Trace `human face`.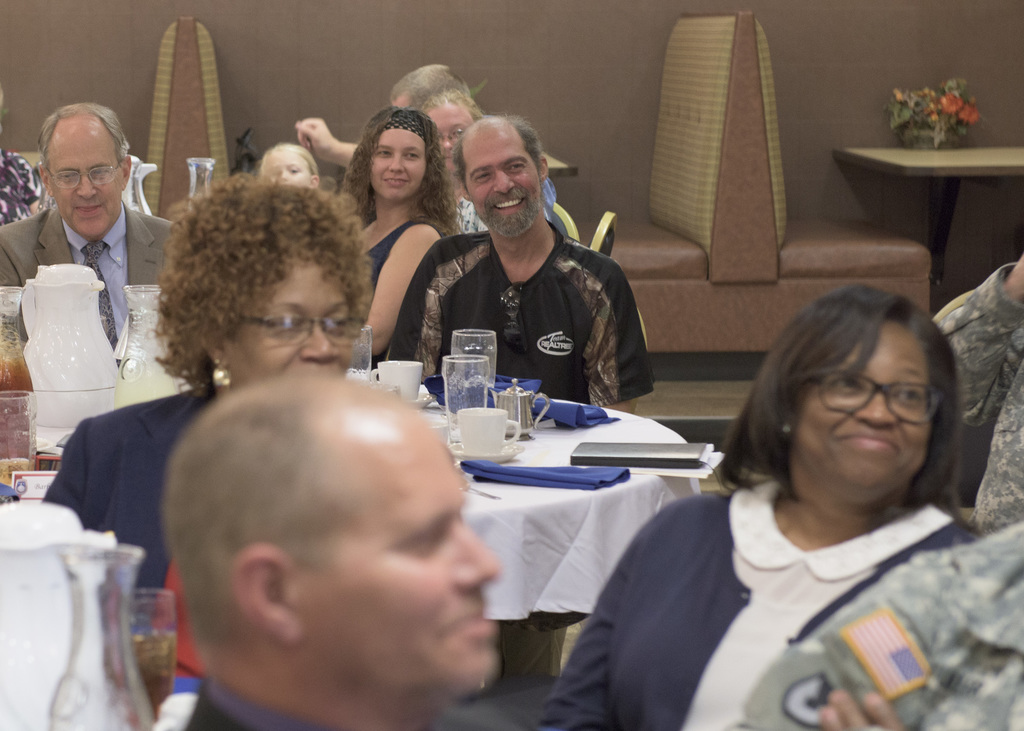
Traced to bbox(370, 129, 424, 203).
